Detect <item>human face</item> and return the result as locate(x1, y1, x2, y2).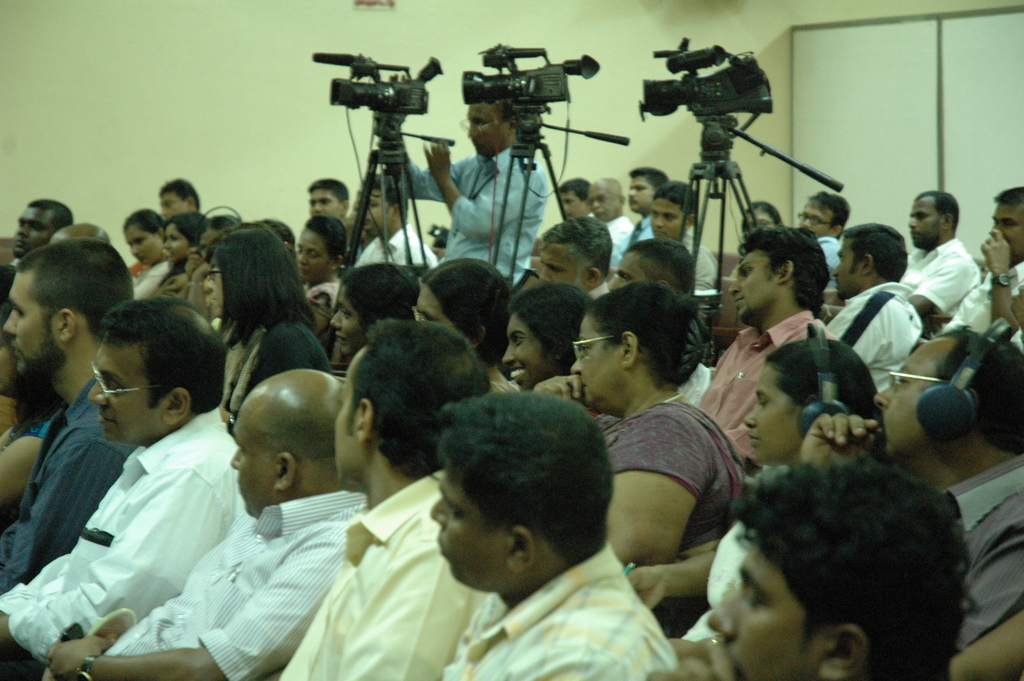
locate(332, 349, 363, 482).
